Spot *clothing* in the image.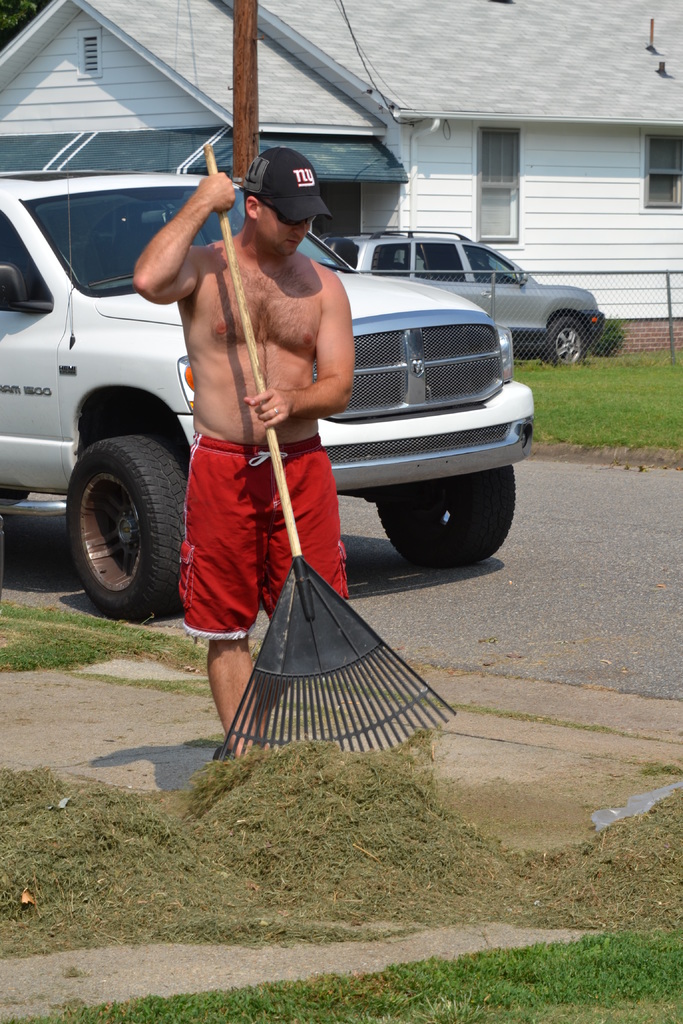
*clothing* found at {"x1": 178, "y1": 445, "x2": 351, "y2": 641}.
